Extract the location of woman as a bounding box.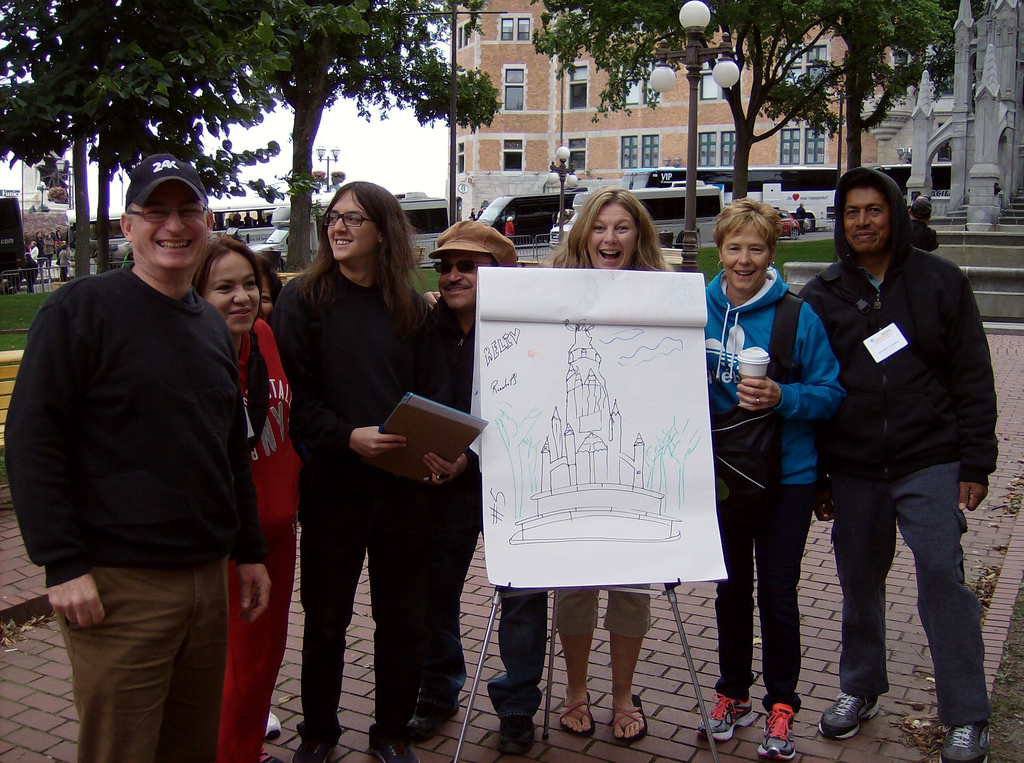
689 198 847 762.
